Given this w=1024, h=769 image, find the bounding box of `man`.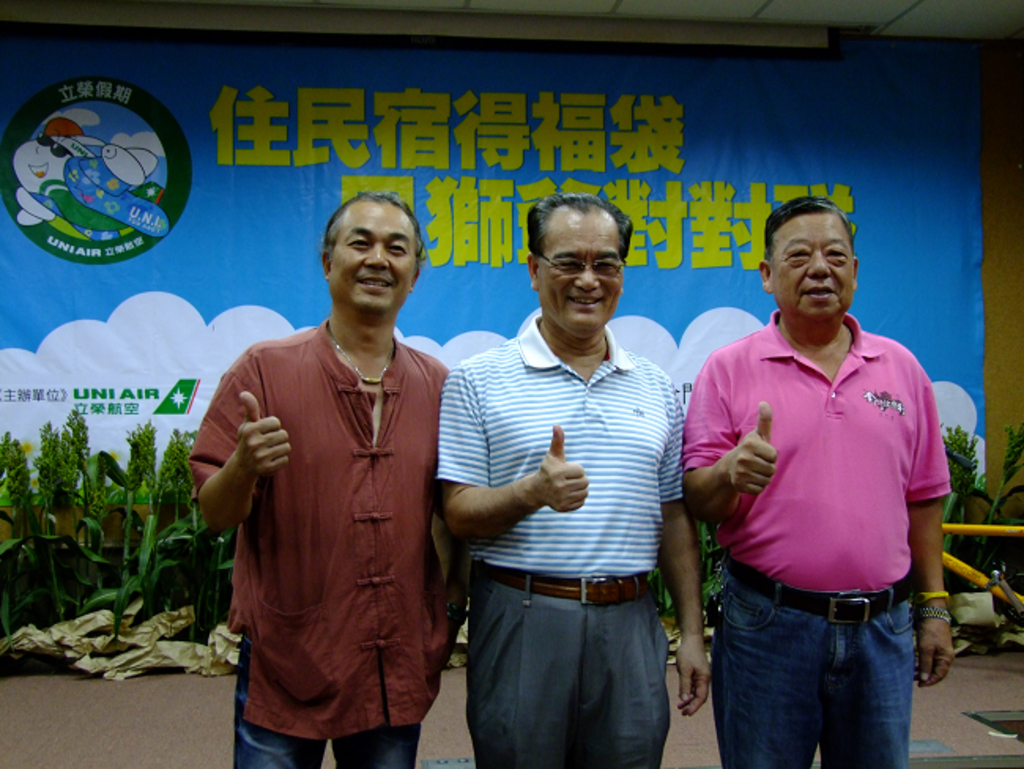
[435,192,715,767].
